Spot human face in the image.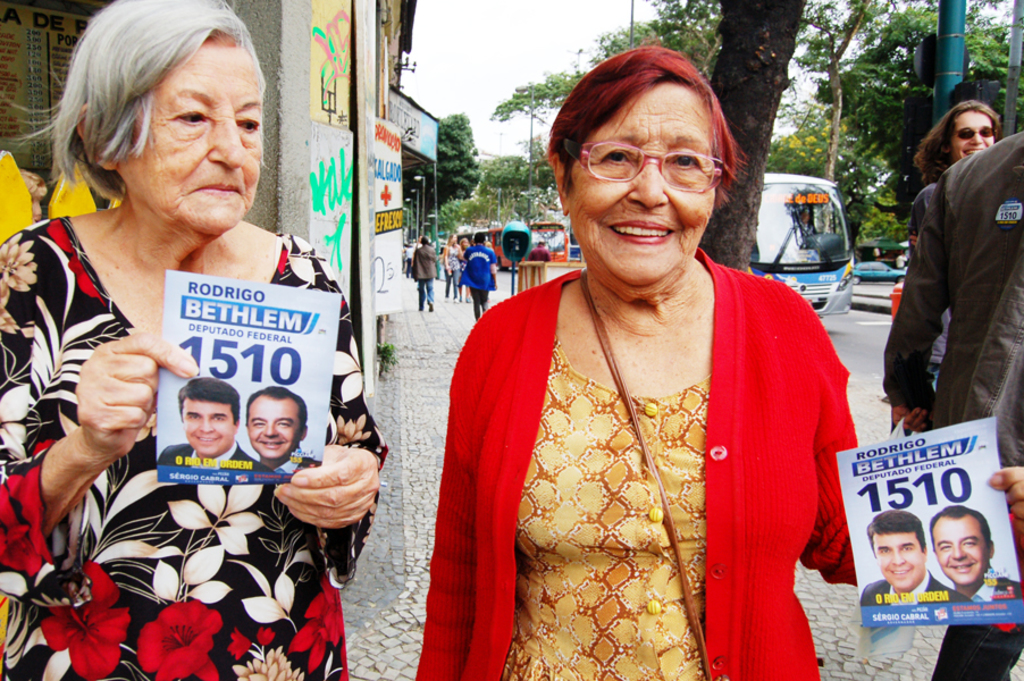
human face found at <box>183,400,235,455</box>.
